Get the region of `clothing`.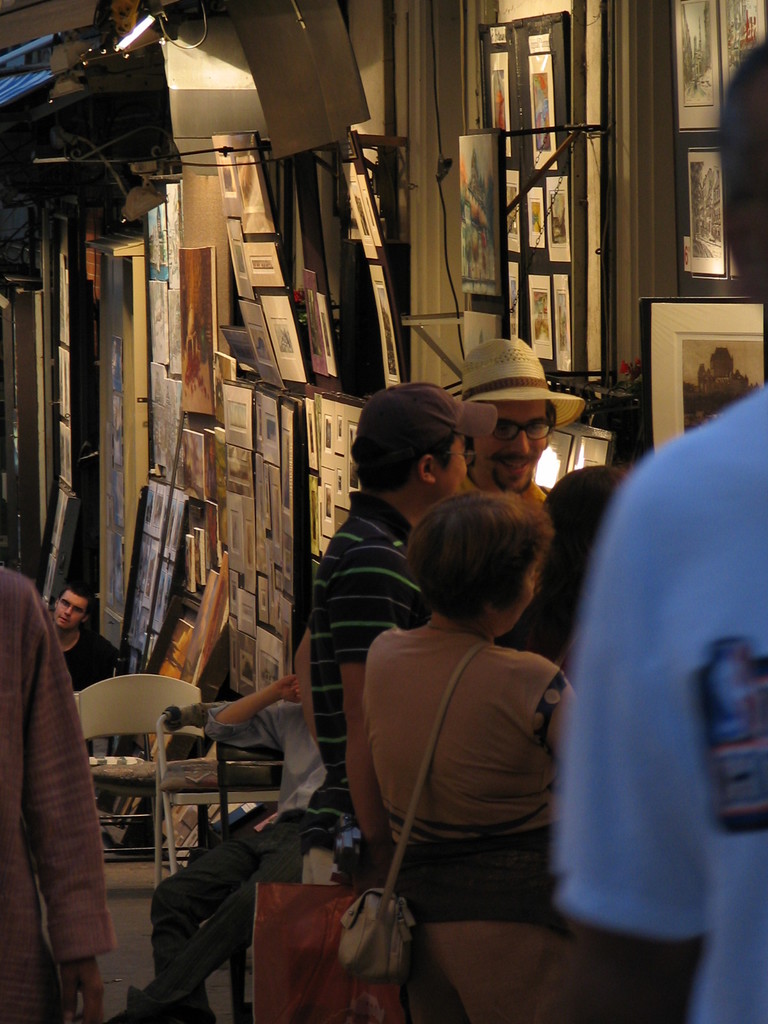
(x1=163, y1=808, x2=304, y2=1014).
